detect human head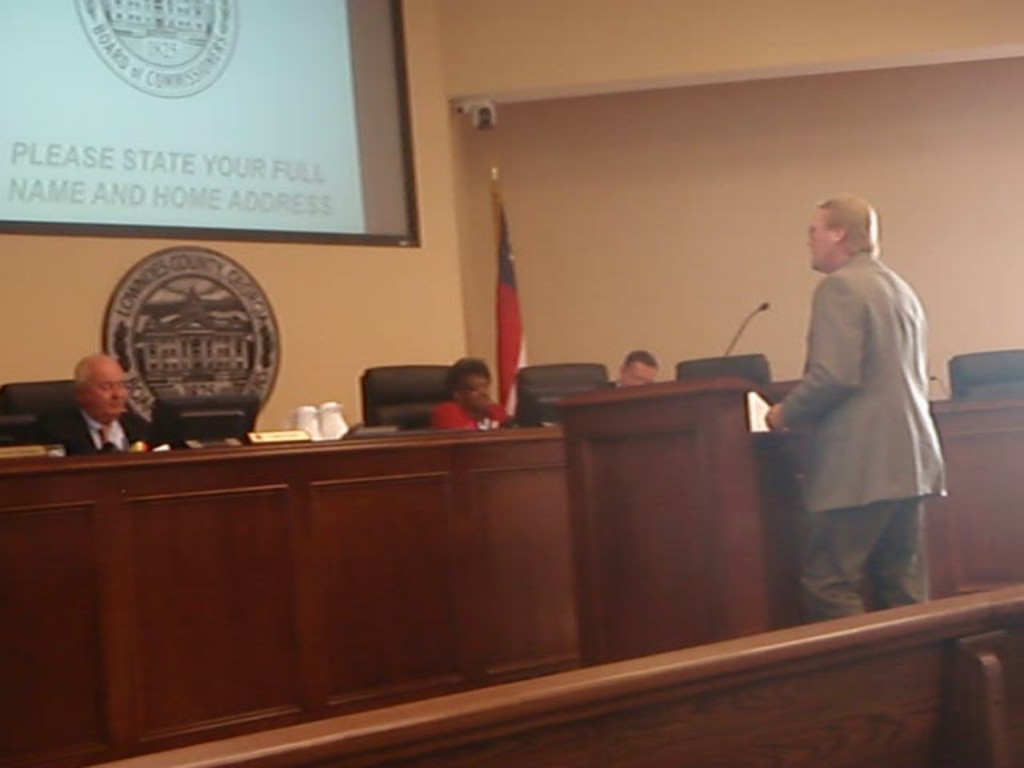
[x1=810, y1=198, x2=875, y2=270]
